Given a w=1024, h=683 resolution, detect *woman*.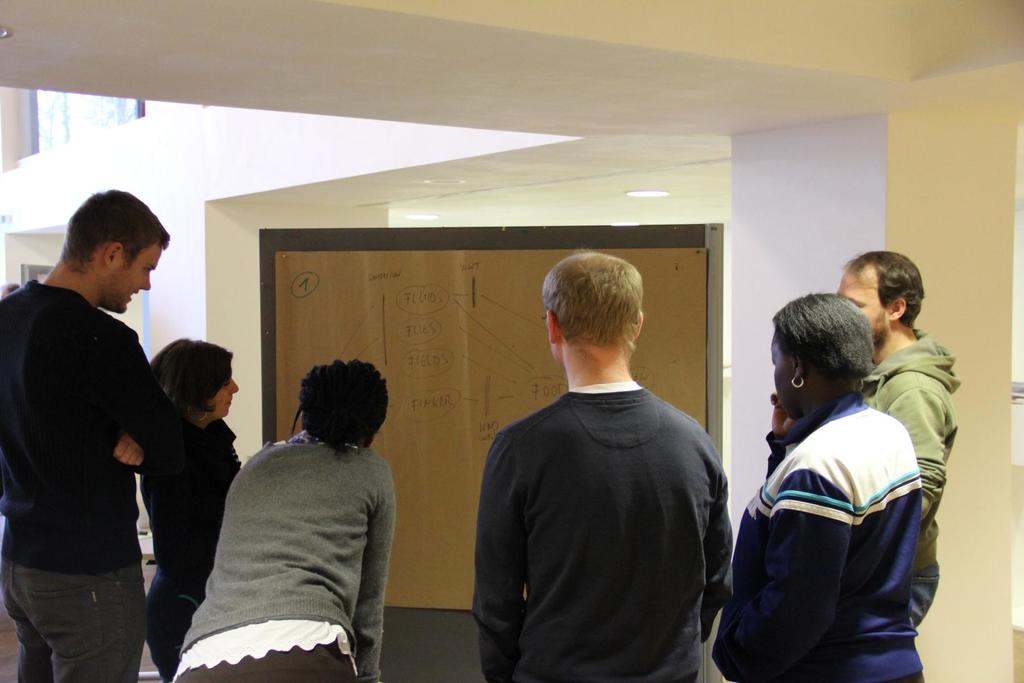
pyautogui.locateOnScreen(708, 293, 927, 682).
